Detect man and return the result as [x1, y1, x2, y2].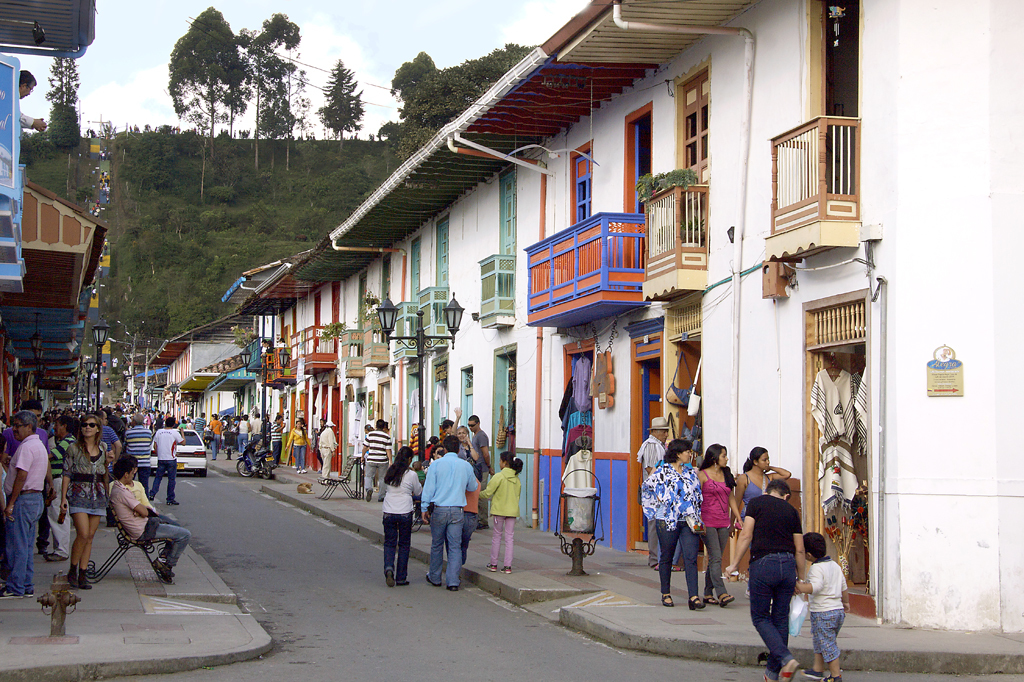
[468, 413, 494, 528].
